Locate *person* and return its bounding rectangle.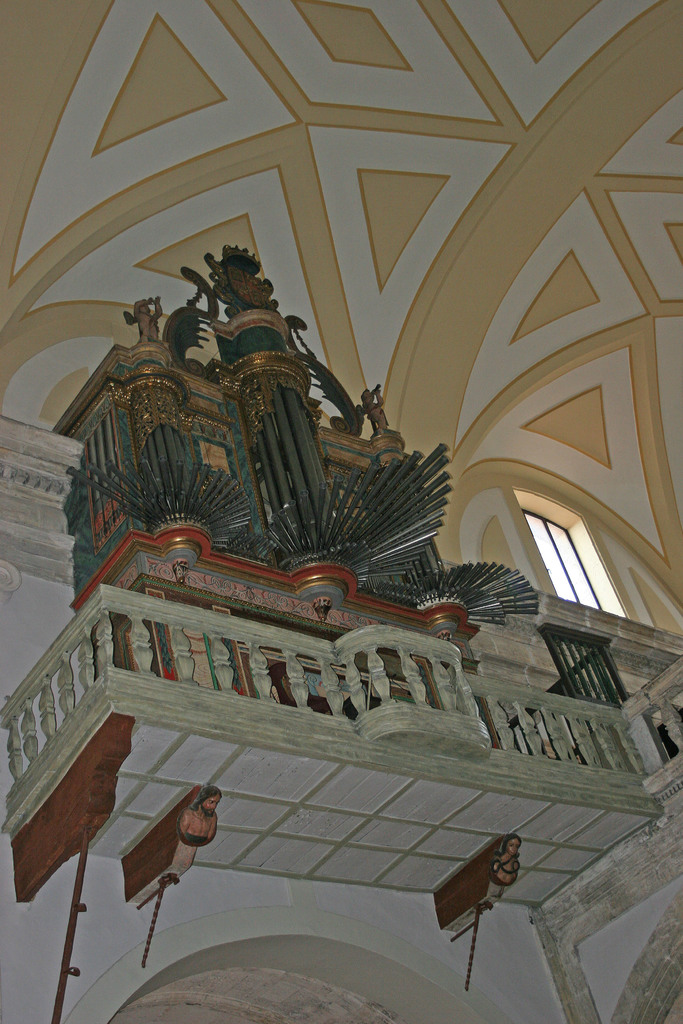
{"x1": 133, "y1": 777, "x2": 212, "y2": 905}.
